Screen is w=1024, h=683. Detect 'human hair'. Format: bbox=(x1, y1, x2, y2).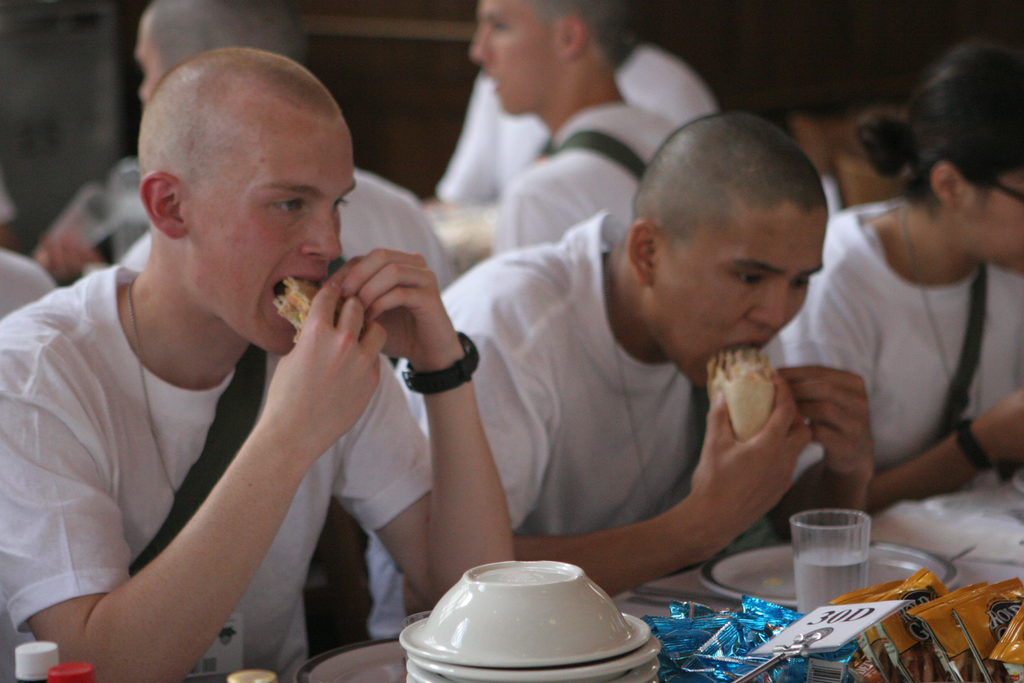
bbox=(904, 33, 1014, 236).
